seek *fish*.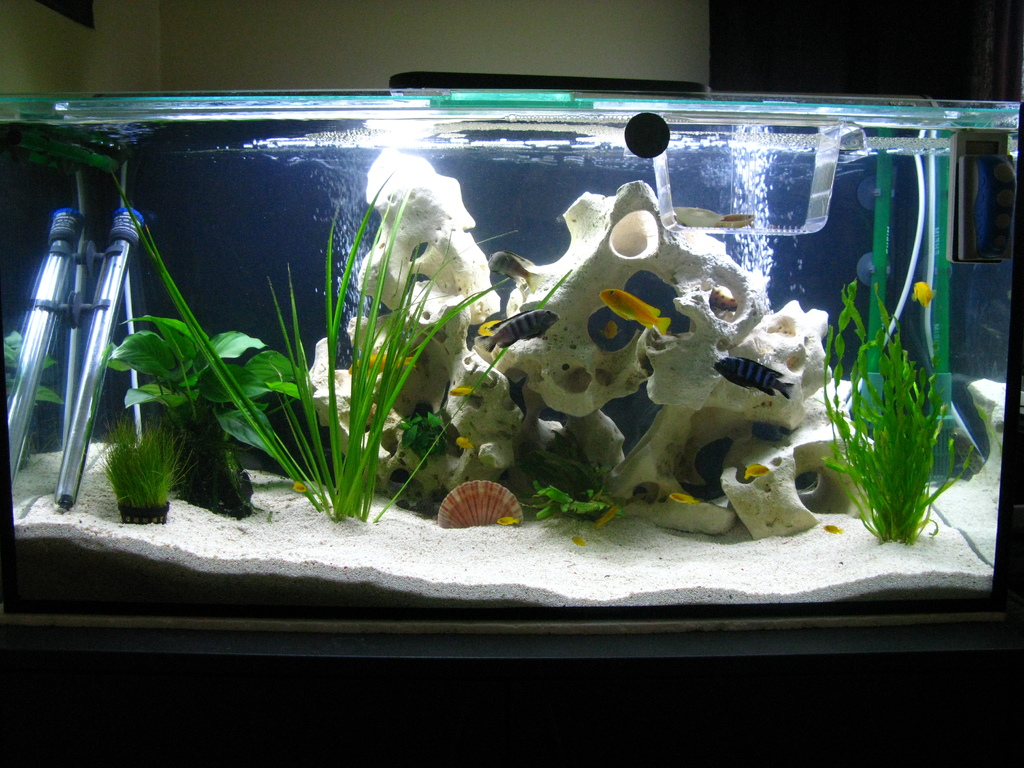
(714, 355, 794, 401).
